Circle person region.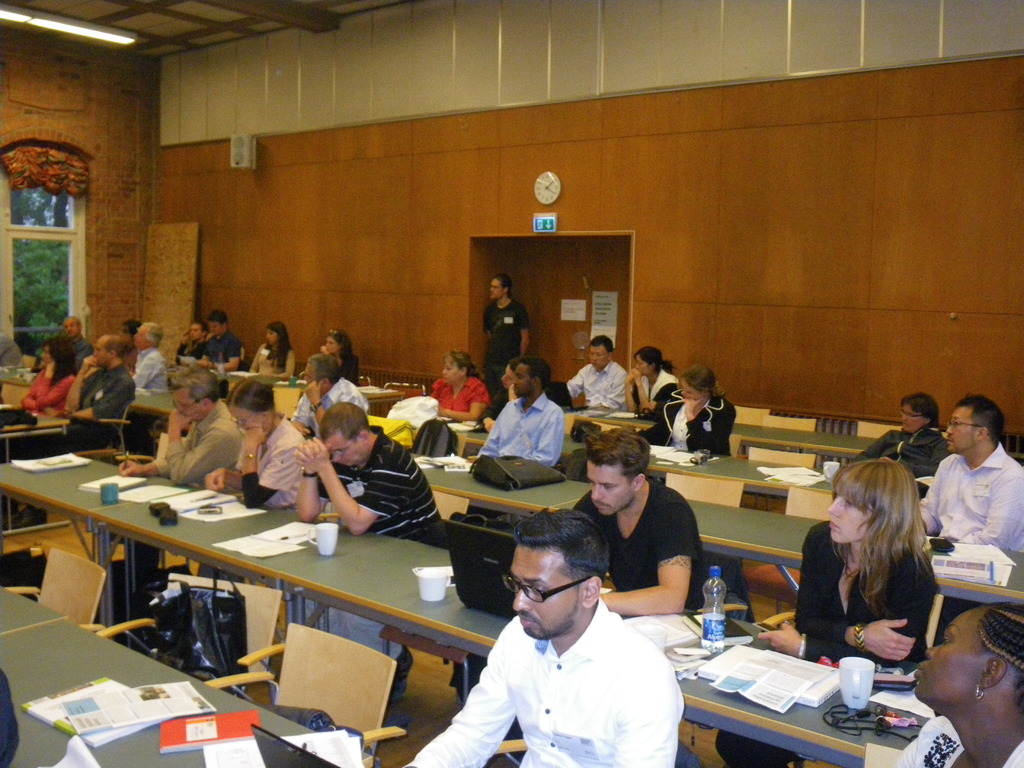
Region: bbox=[843, 387, 947, 513].
